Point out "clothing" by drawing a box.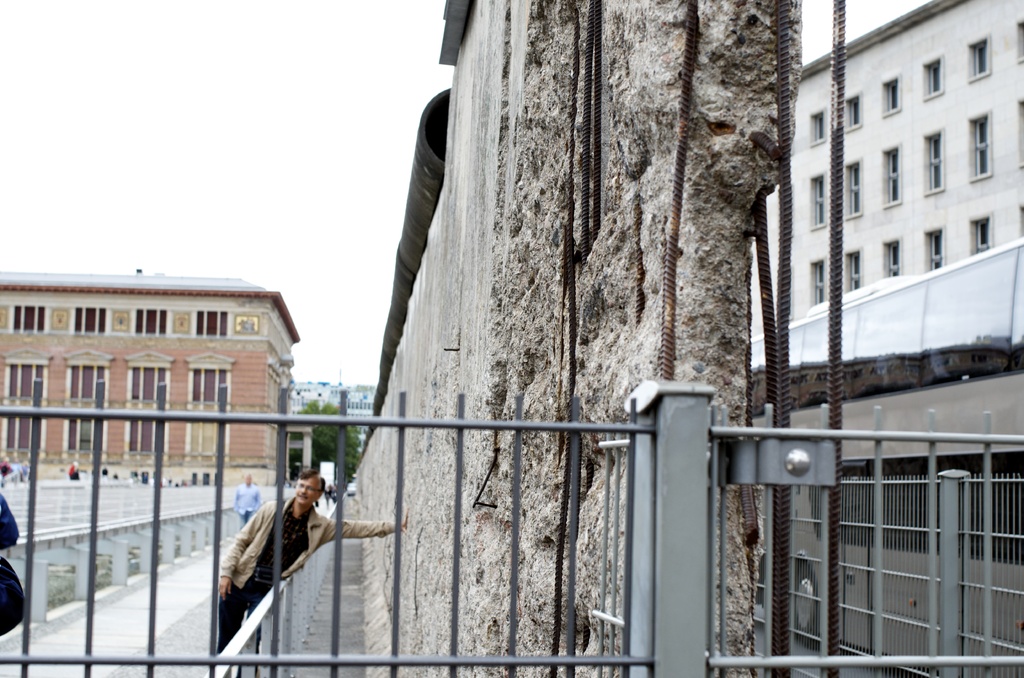
bbox(232, 486, 262, 529).
